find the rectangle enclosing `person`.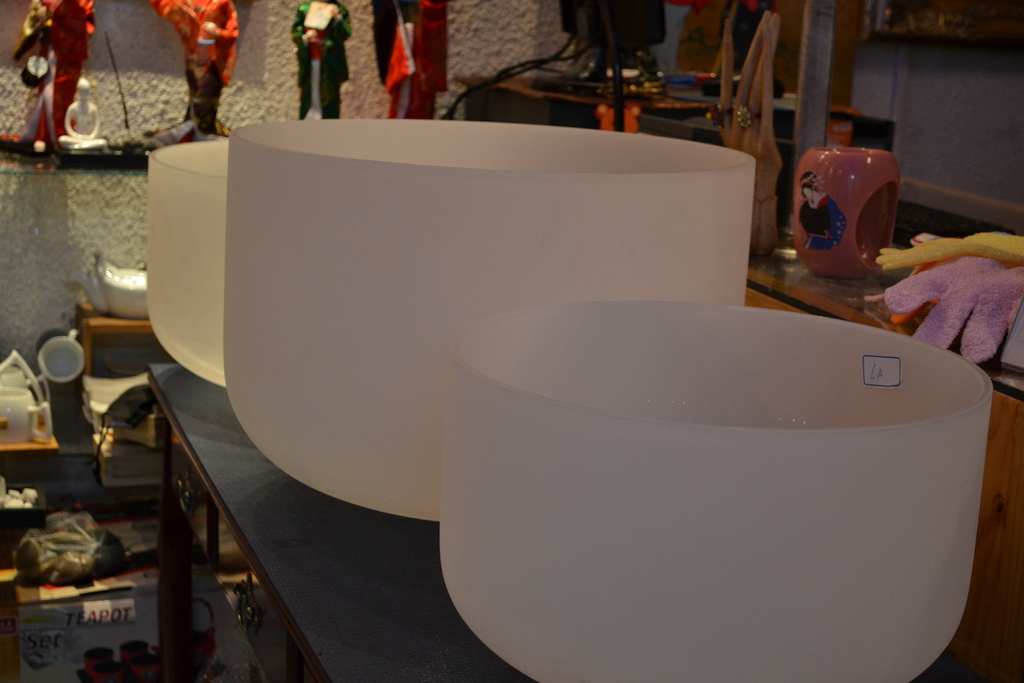
(x1=369, y1=0, x2=453, y2=120).
